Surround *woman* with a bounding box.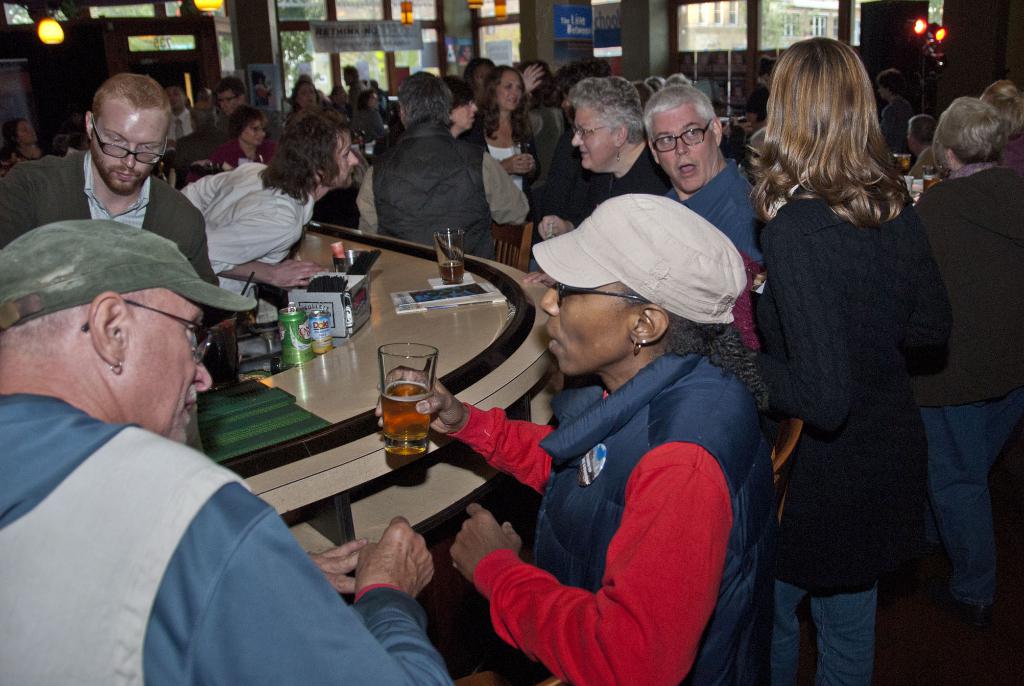
bbox=(374, 194, 785, 685).
